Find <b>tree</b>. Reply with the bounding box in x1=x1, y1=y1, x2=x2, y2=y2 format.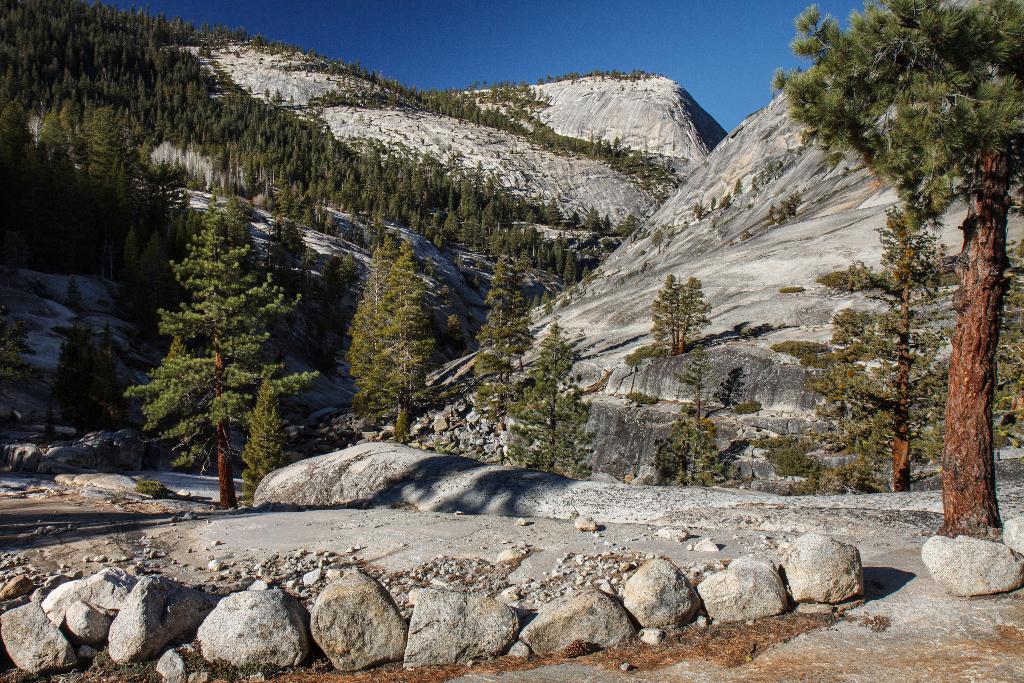
x1=758, y1=206, x2=959, y2=489.
